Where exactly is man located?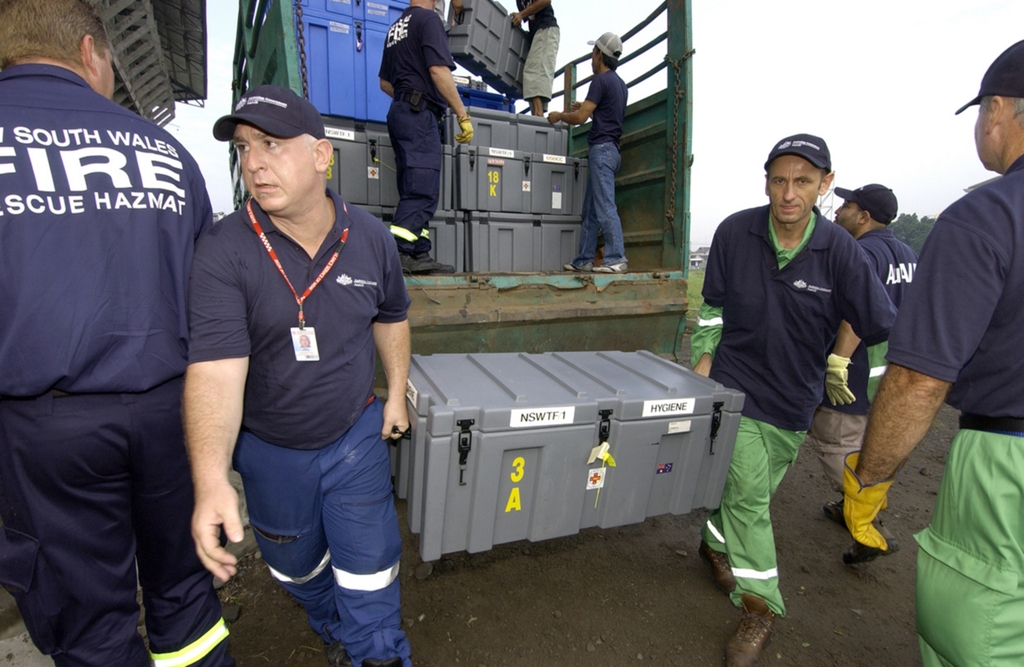
Its bounding box is {"left": 166, "top": 69, "right": 420, "bottom": 642}.
